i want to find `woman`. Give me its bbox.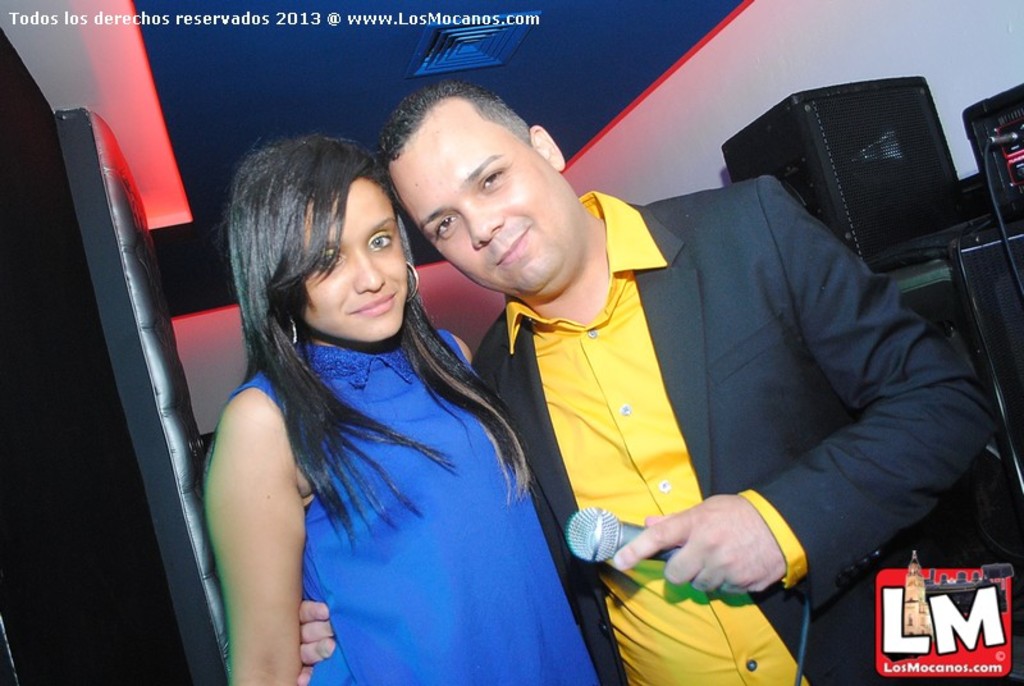
<bbox>174, 96, 579, 677</bbox>.
